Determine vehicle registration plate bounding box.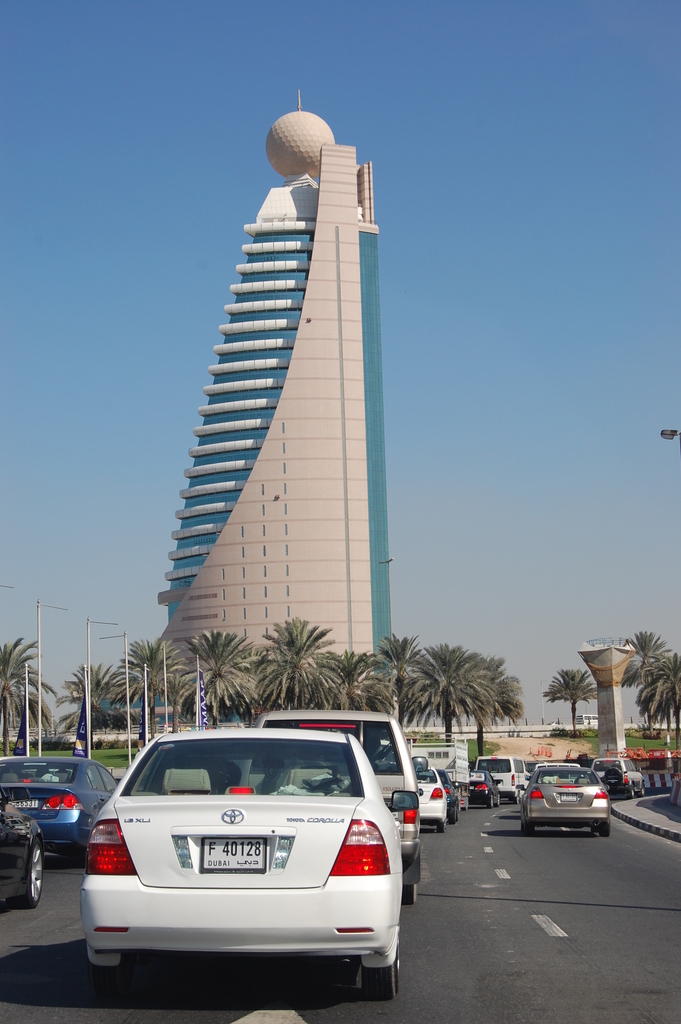
Determined: detection(193, 833, 270, 871).
